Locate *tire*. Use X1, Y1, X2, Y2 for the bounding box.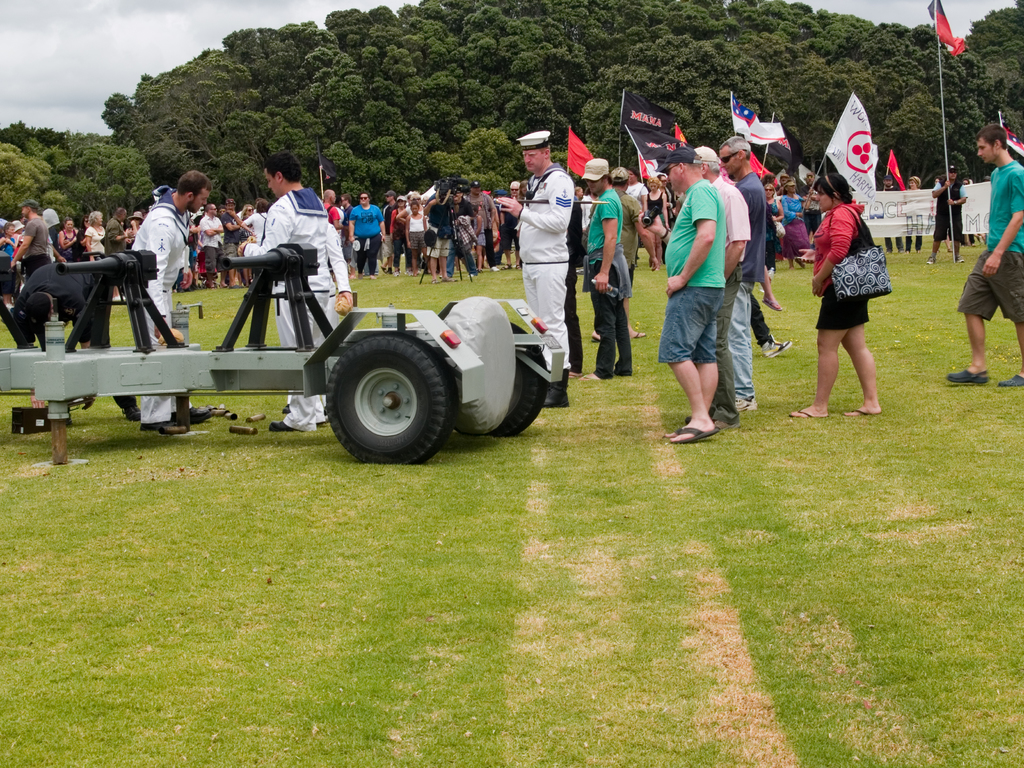
316, 324, 454, 461.
